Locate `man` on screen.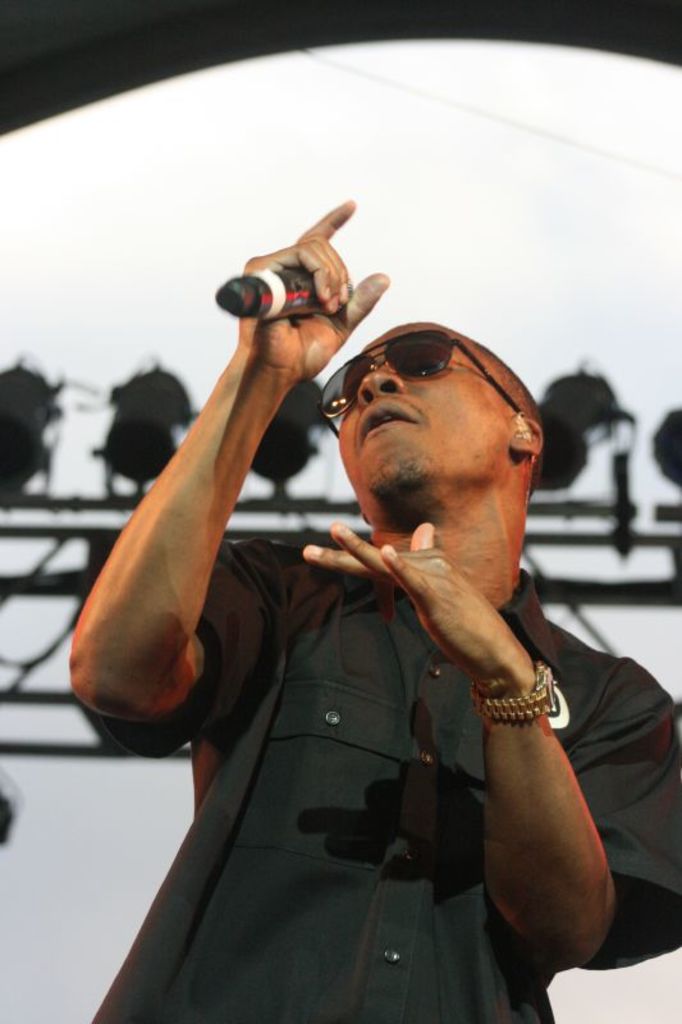
On screen at <box>92,173,645,1000</box>.
